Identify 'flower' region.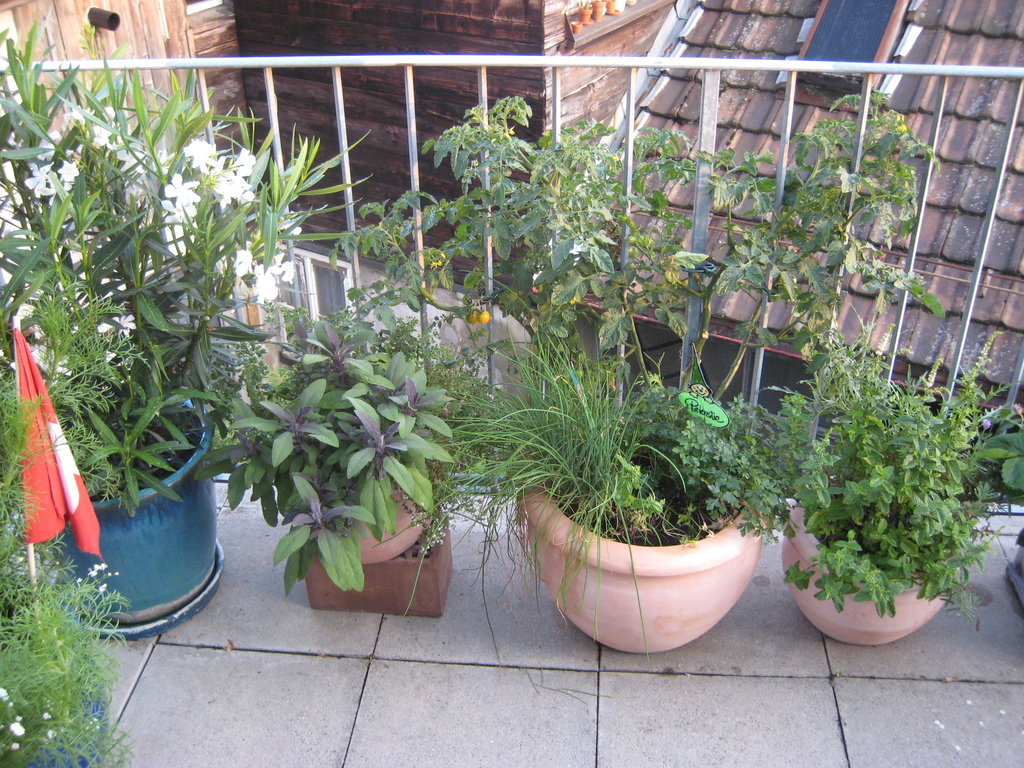
Region: (x1=92, y1=563, x2=98, y2=570).
